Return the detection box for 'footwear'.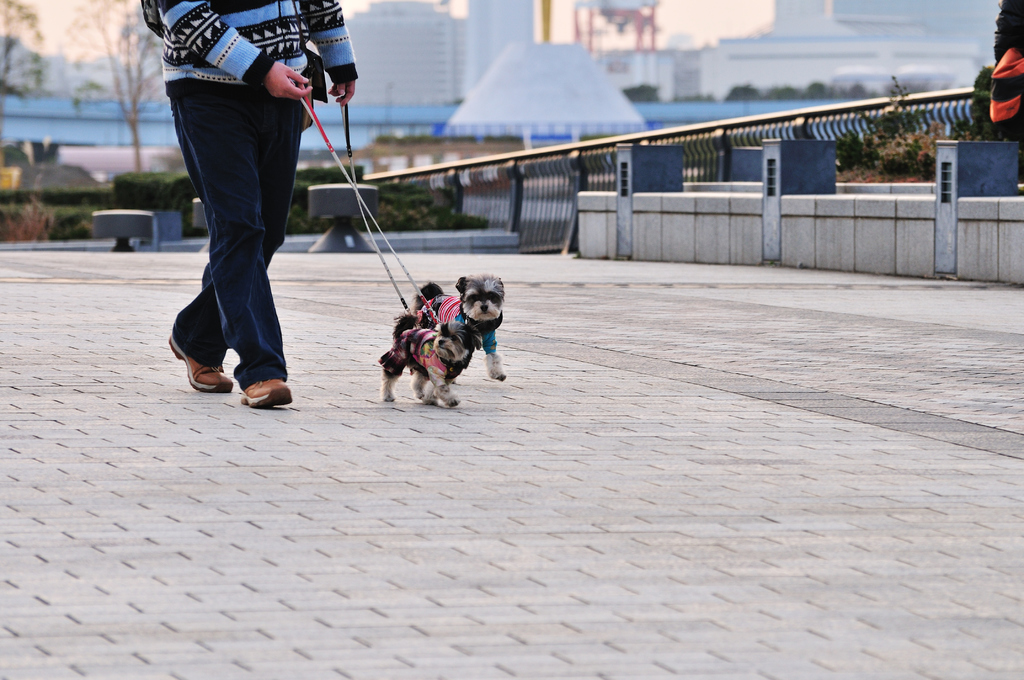
[x1=167, y1=332, x2=235, y2=397].
